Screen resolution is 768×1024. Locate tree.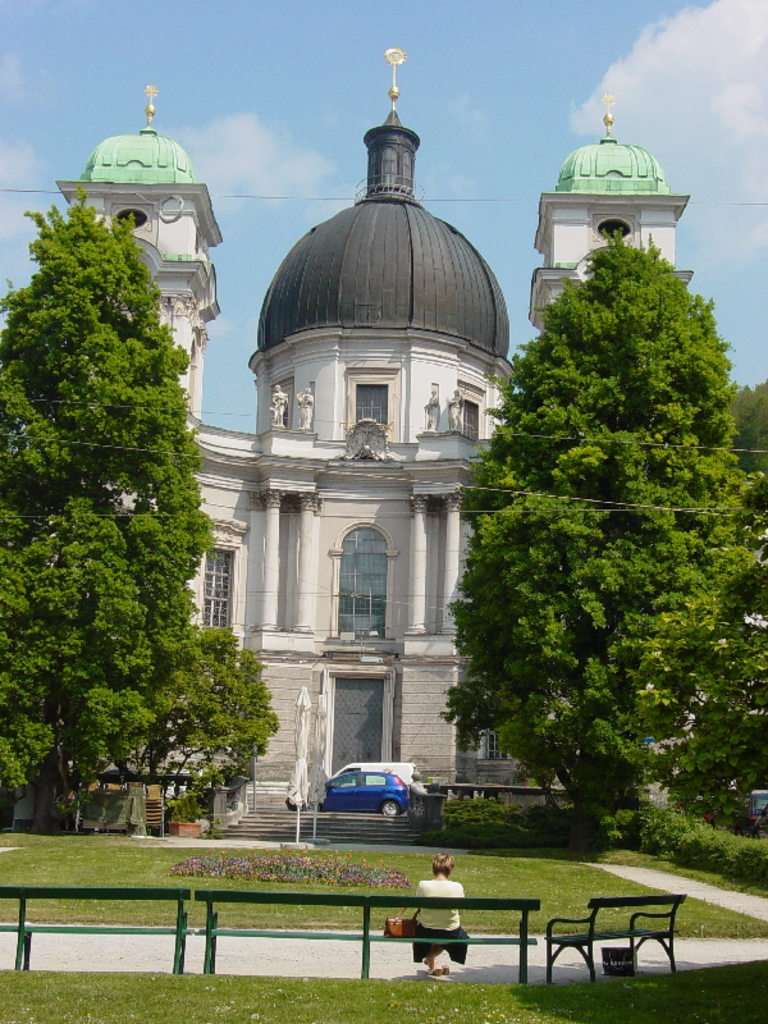
BBox(444, 224, 767, 841).
